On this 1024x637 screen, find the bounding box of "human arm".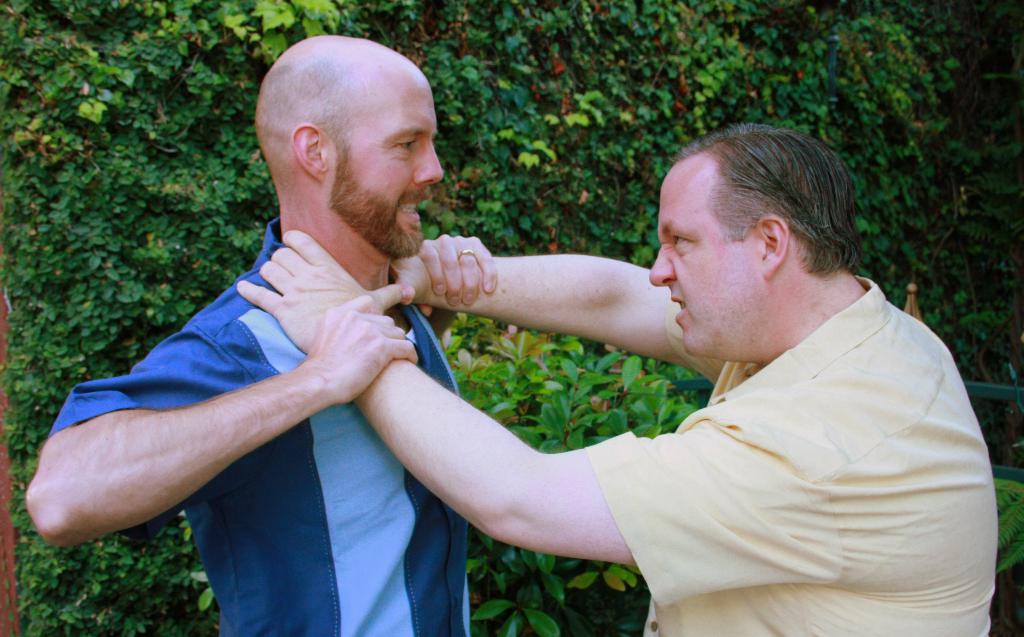
Bounding box: {"x1": 385, "y1": 250, "x2": 716, "y2": 381}.
